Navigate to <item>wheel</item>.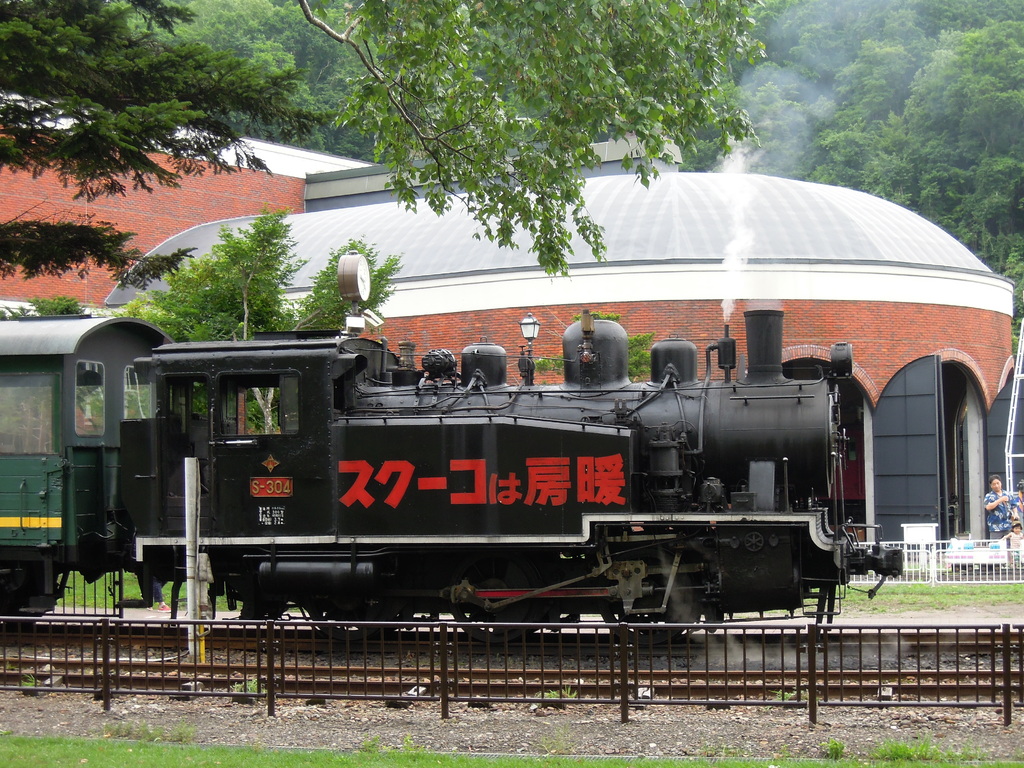
Navigation target: region(447, 557, 551, 645).
